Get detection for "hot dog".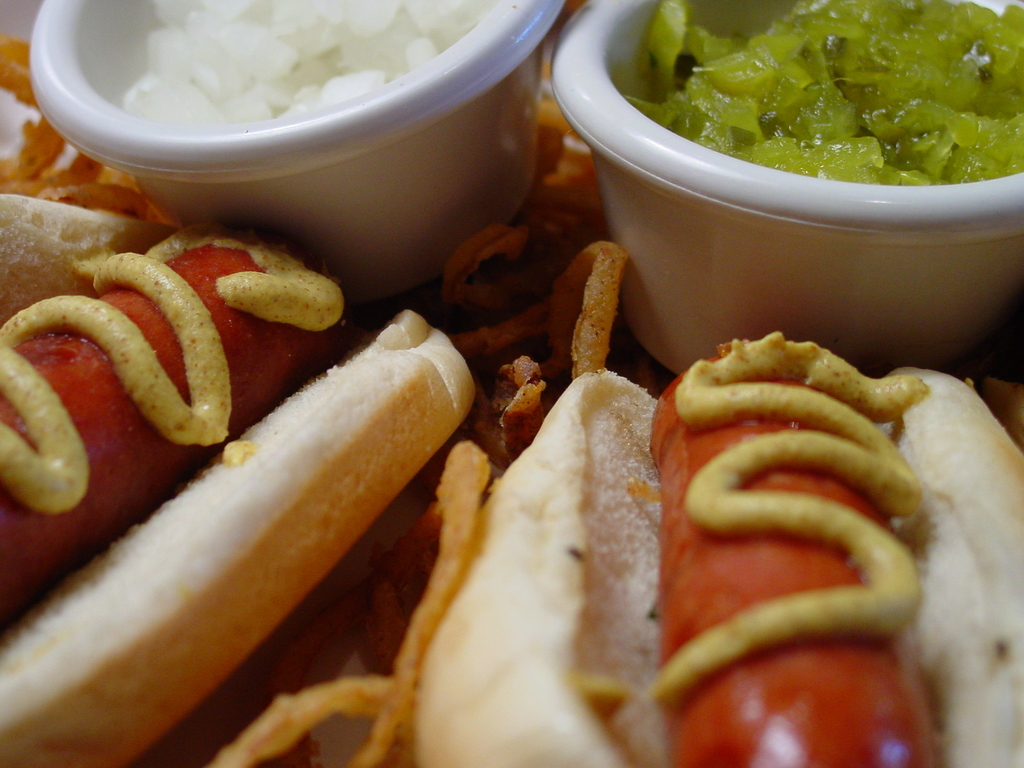
Detection: box(0, 195, 481, 767).
